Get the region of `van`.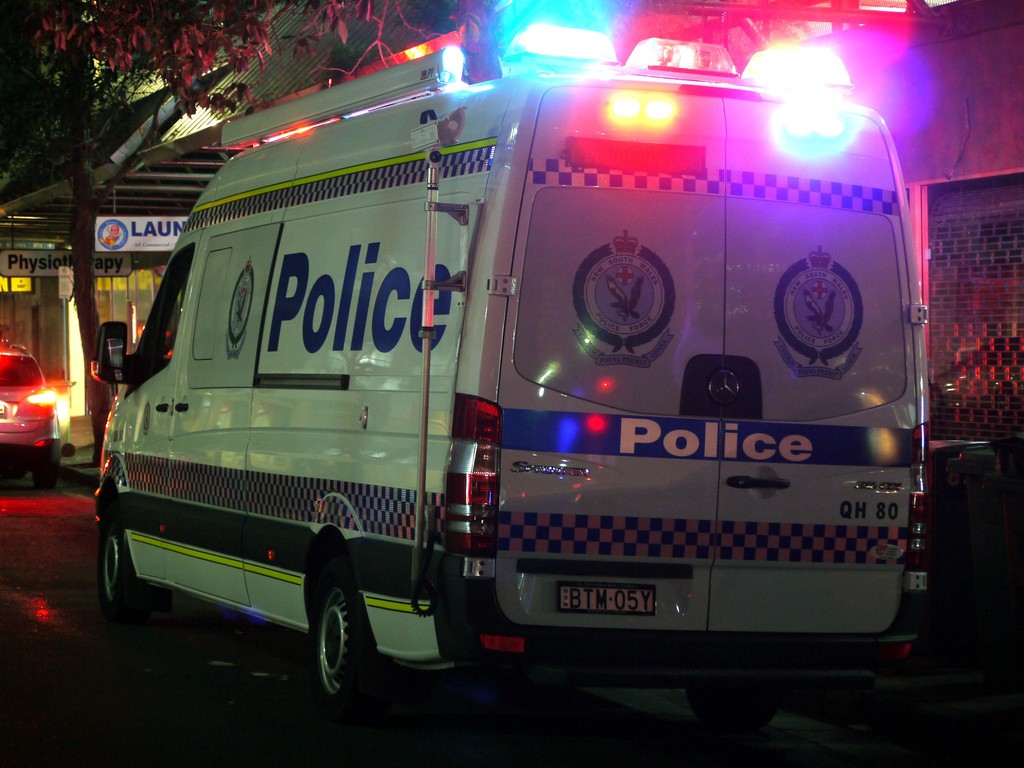
l=90, t=18, r=931, b=724.
